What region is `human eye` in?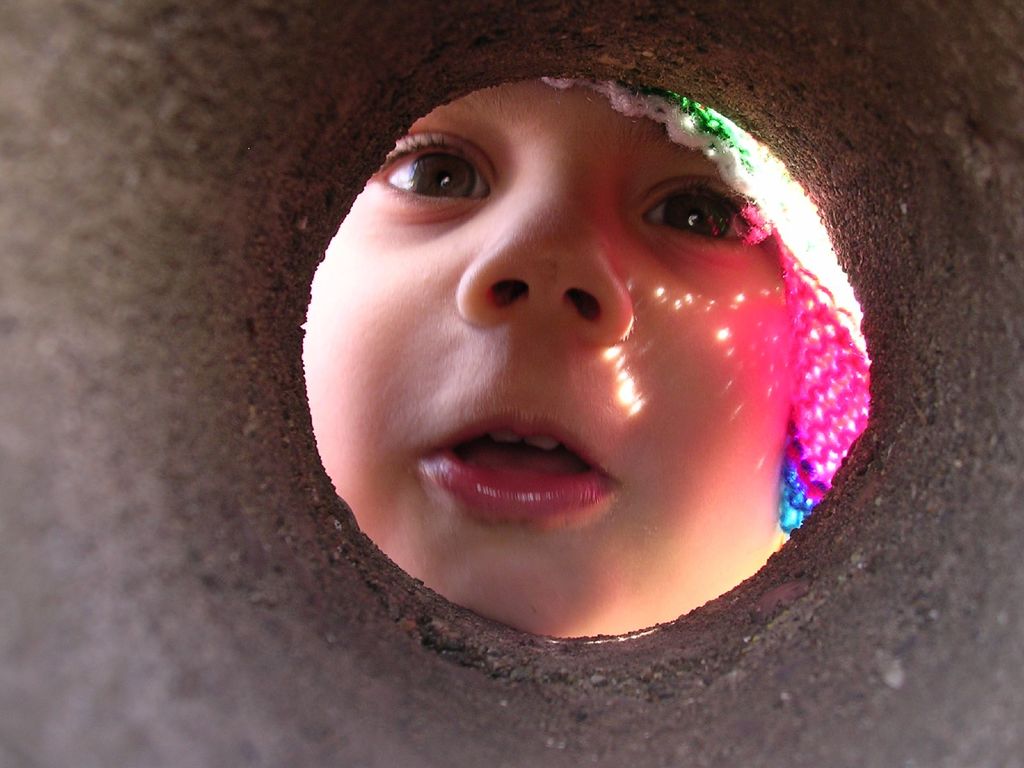
{"x1": 359, "y1": 118, "x2": 500, "y2": 209}.
